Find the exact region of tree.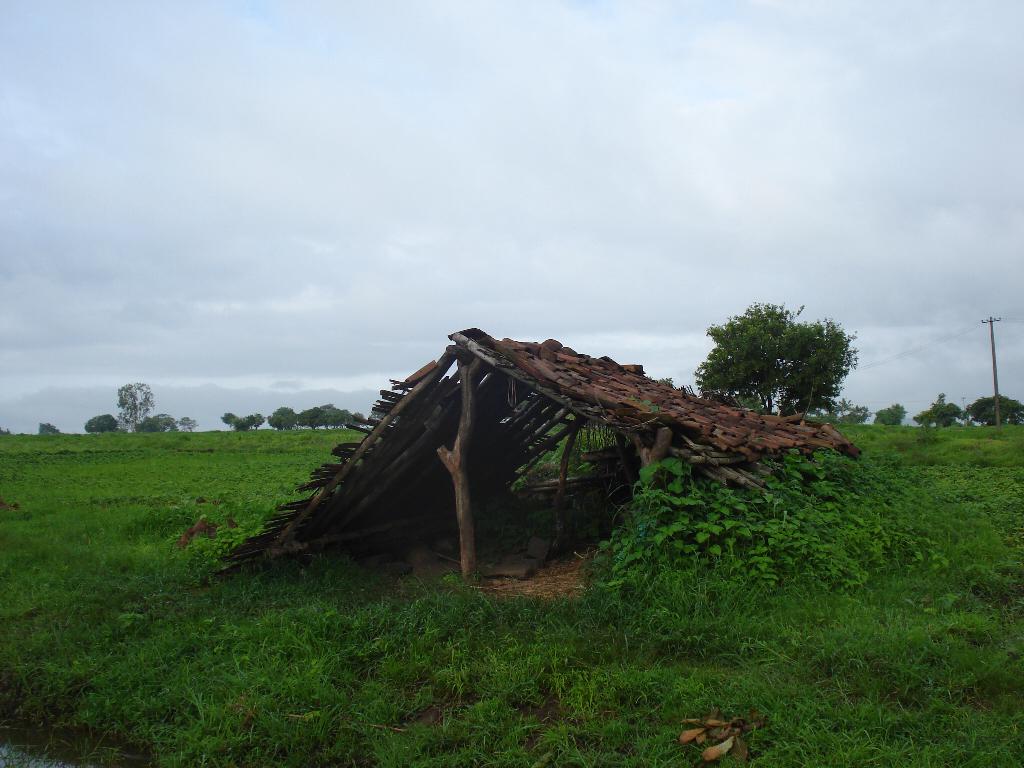
Exact region: 876, 402, 906, 430.
